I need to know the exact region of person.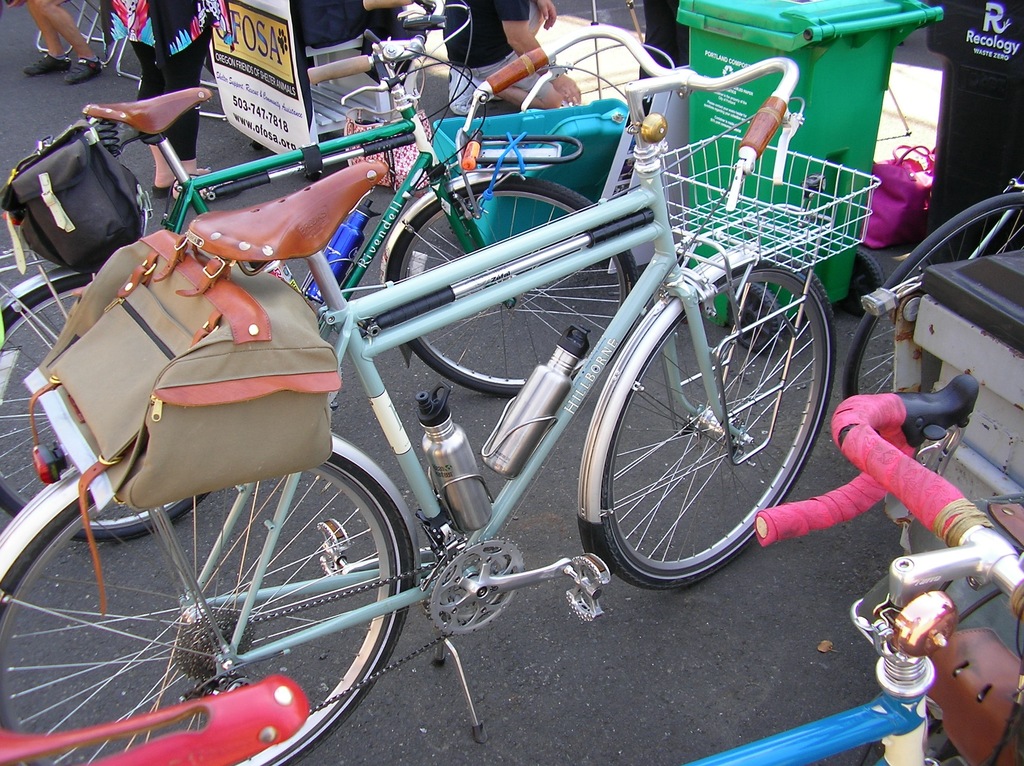
Region: 99 0 209 196.
